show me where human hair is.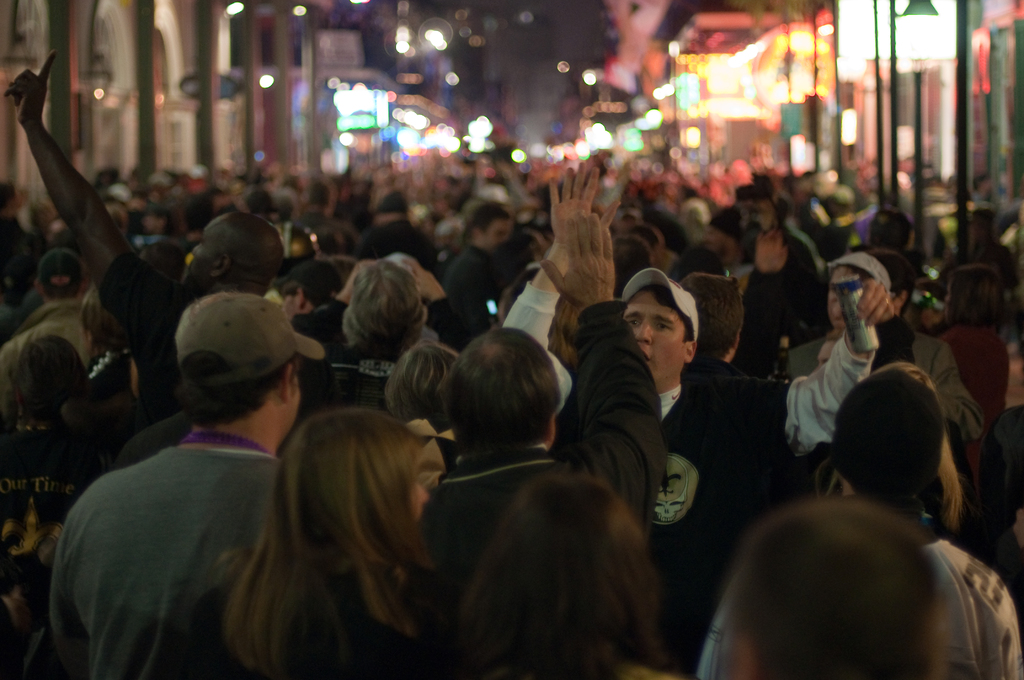
human hair is at rect(865, 249, 916, 318).
